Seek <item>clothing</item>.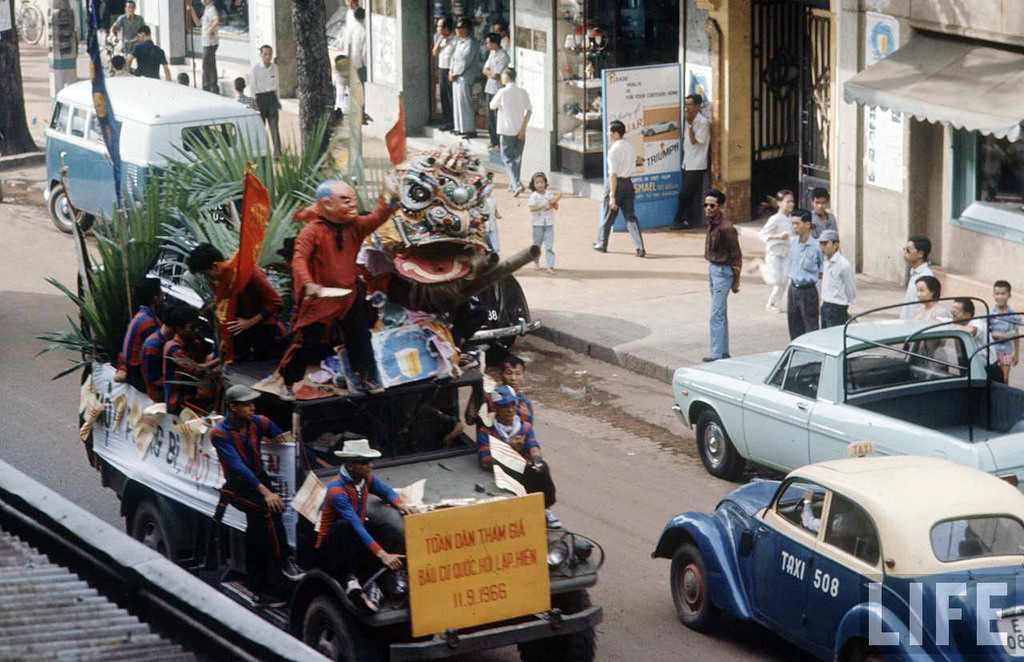
select_region(449, 34, 478, 133).
